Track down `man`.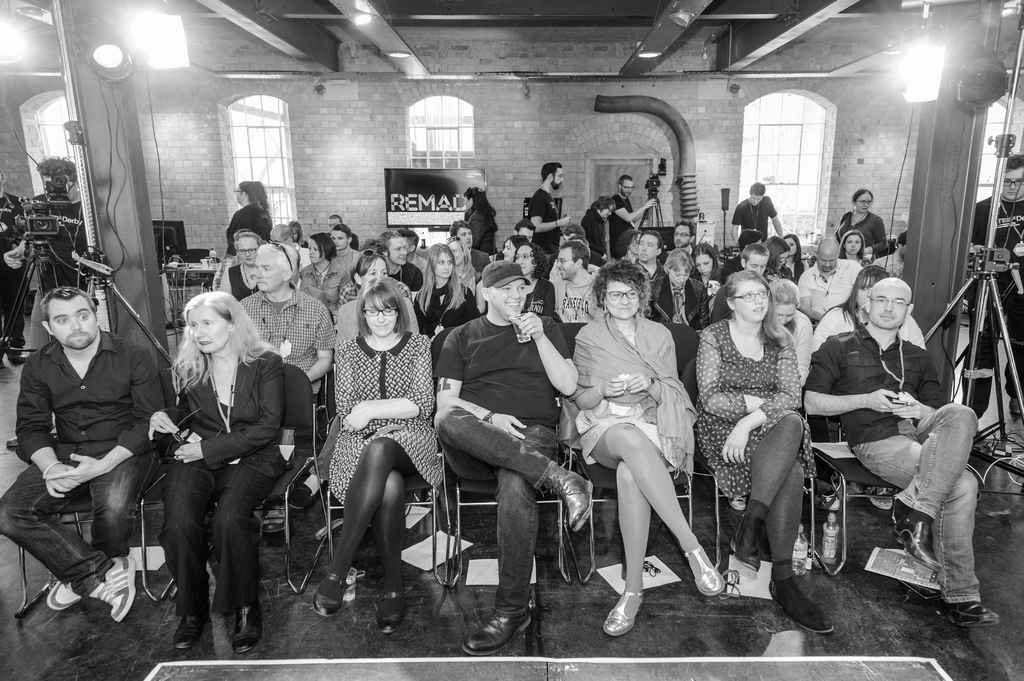
Tracked to box=[323, 213, 361, 255].
